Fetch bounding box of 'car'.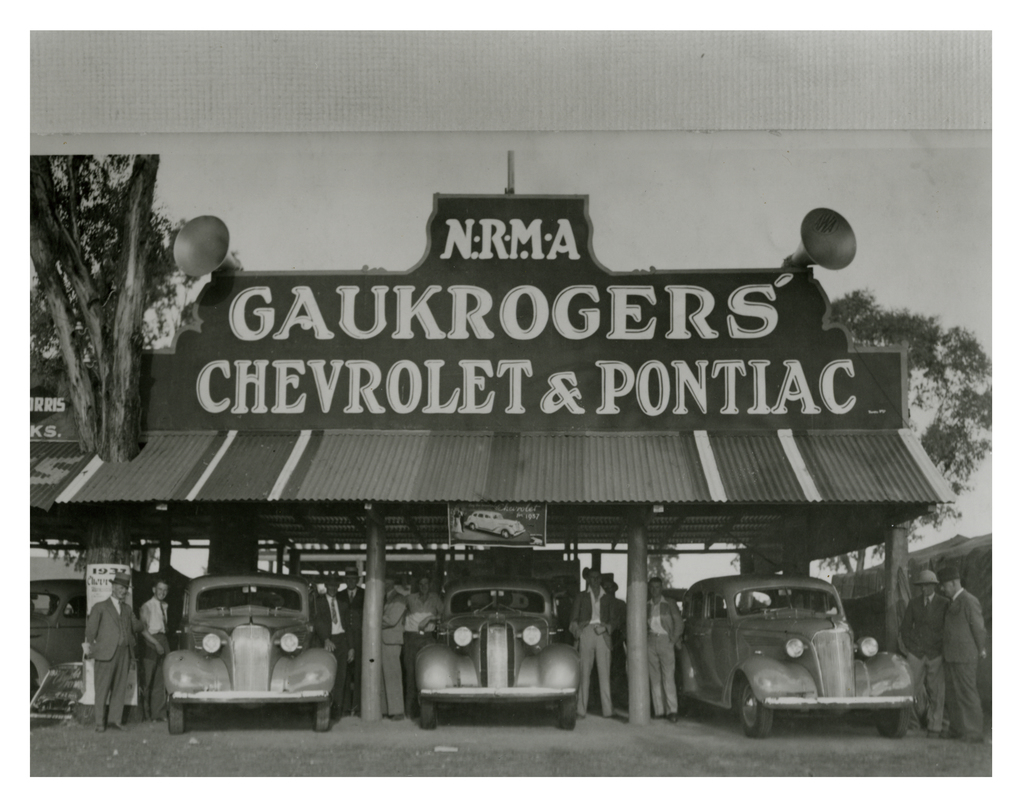
Bbox: <bbox>462, 513, 526, 542</bbox>.
